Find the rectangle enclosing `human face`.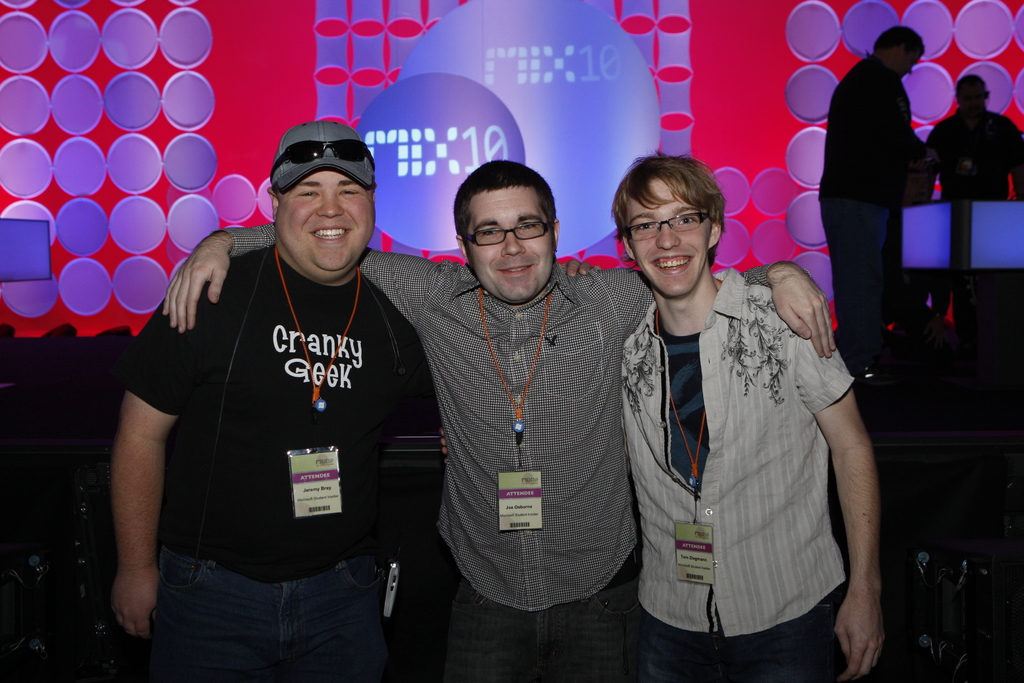
955/81/988/120.
